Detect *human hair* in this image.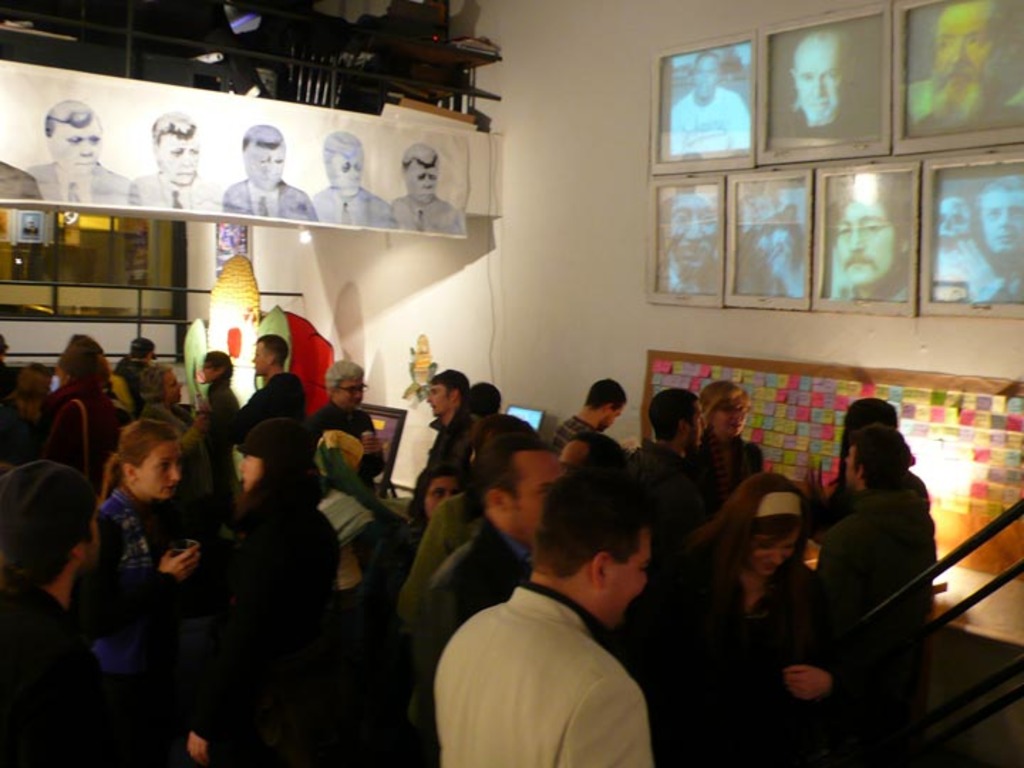
Detection: left=333, top=360, right=363, bottom=397.
